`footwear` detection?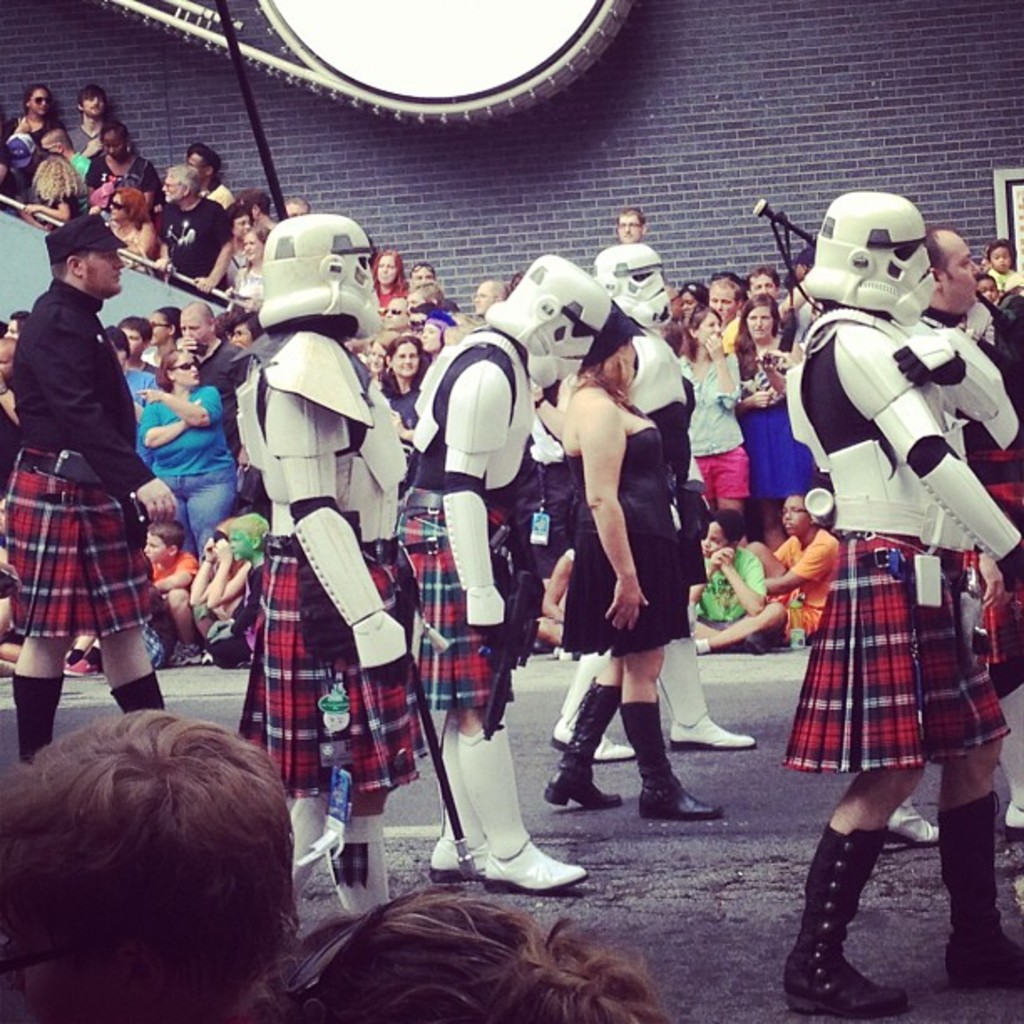
(885, 793, 937, 852)
